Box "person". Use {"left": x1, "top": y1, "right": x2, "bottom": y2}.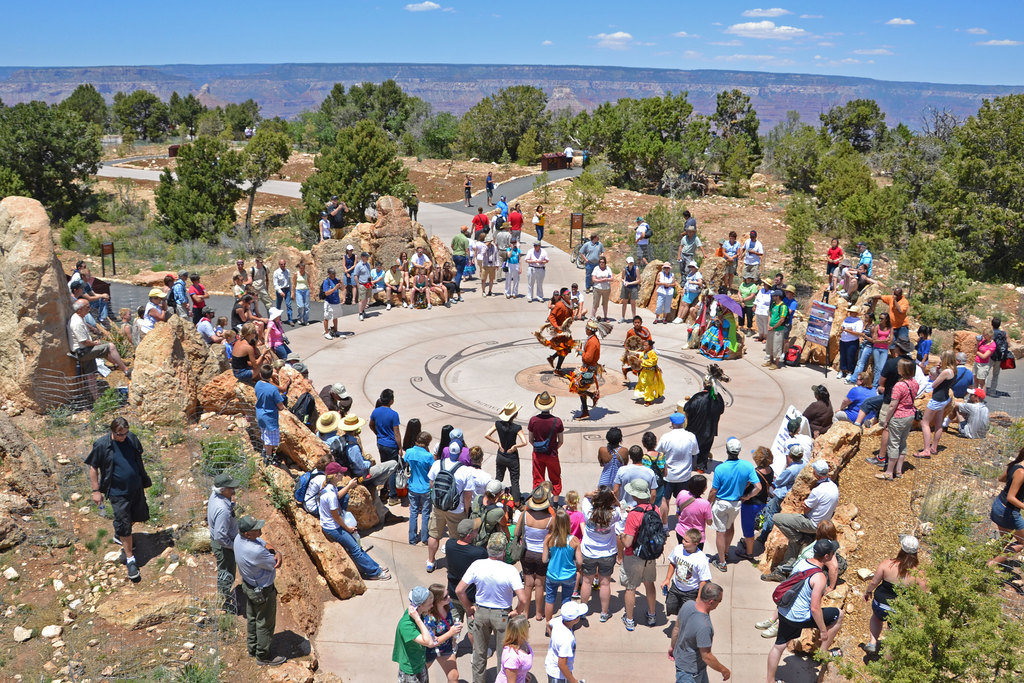
{"left": 86, "top": 408, "right": 148, "bottom": 574}.
